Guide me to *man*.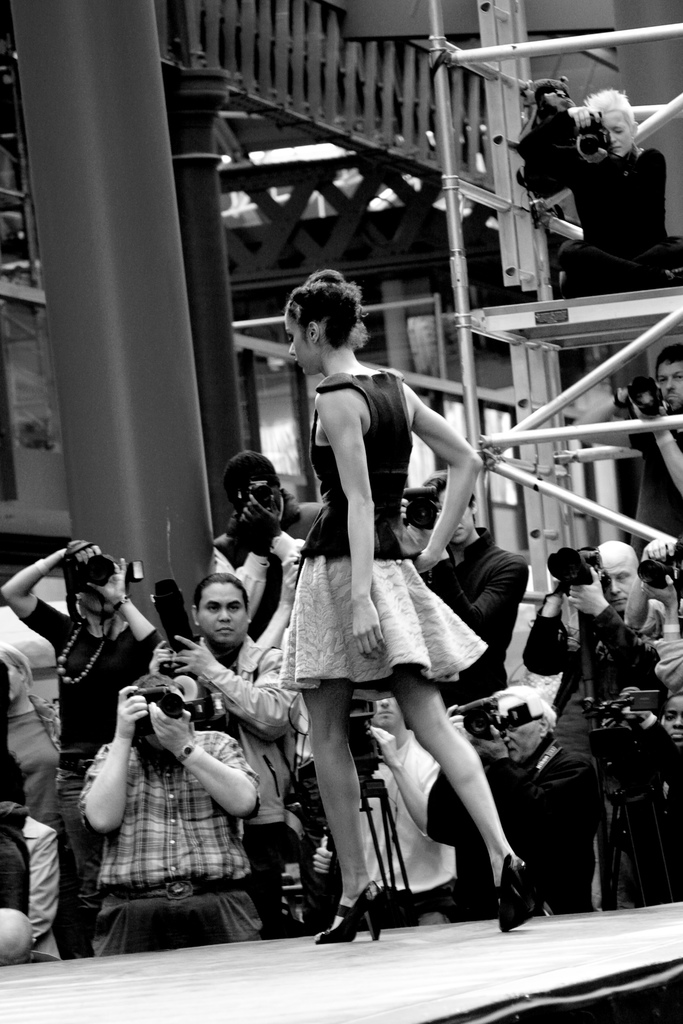
Guidance: <bbox>568, 342, 682, 563</bbox>.
